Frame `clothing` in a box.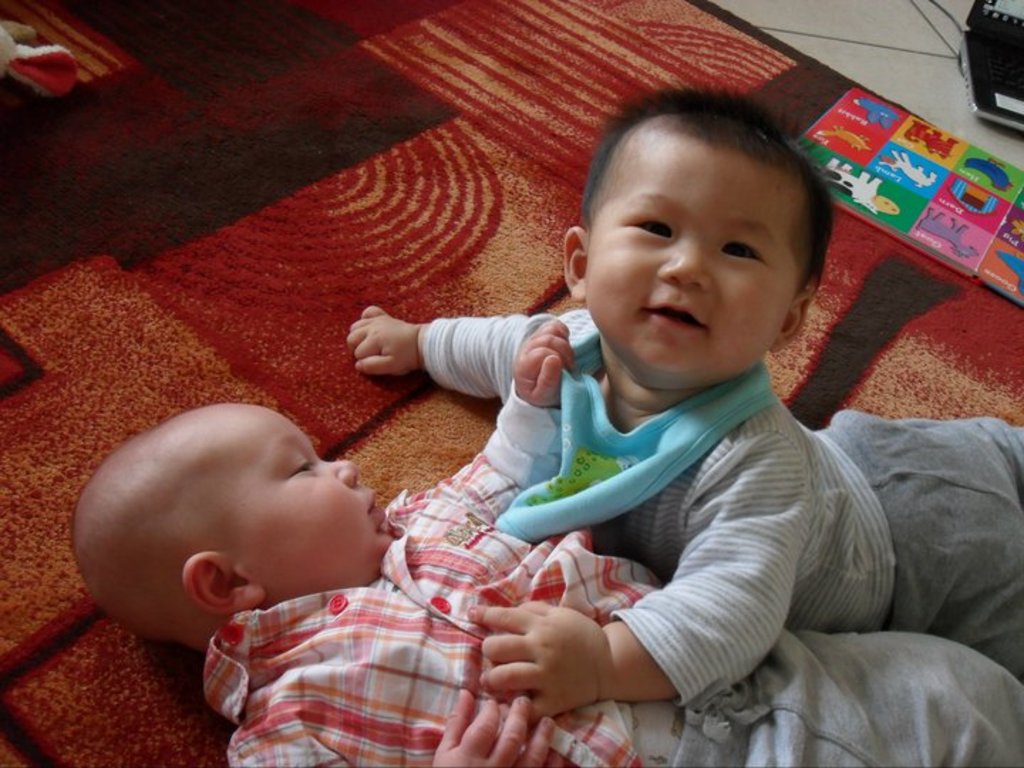
rect(404, 311, 1021, 714).
